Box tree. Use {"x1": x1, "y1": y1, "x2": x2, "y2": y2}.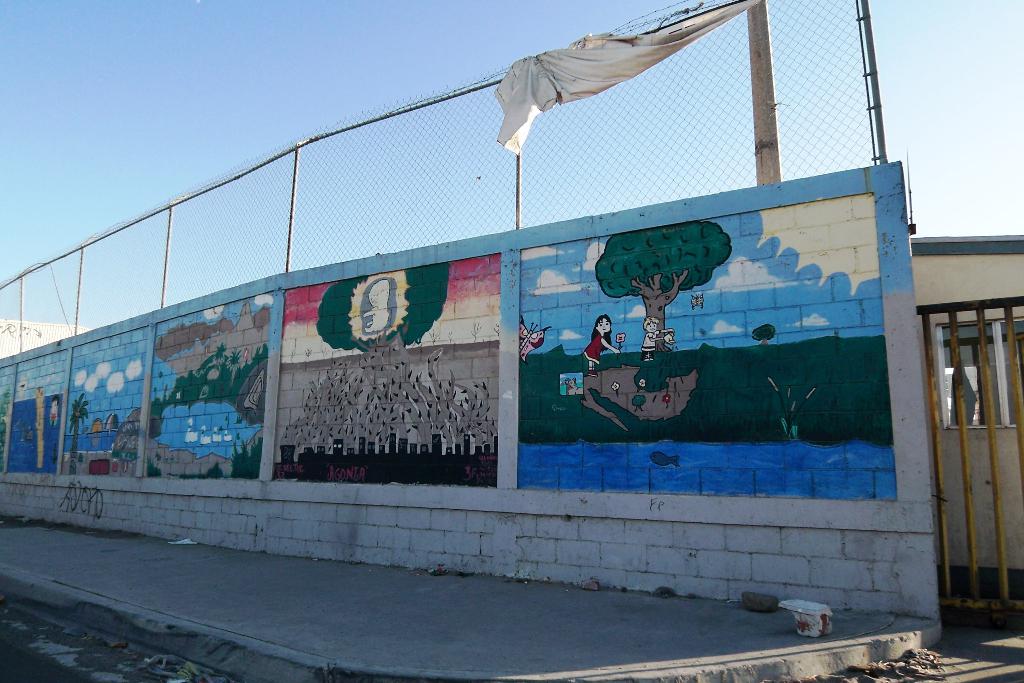
{"x1": 312, "y1": 263, "x2": 451, "y2": 354}.
